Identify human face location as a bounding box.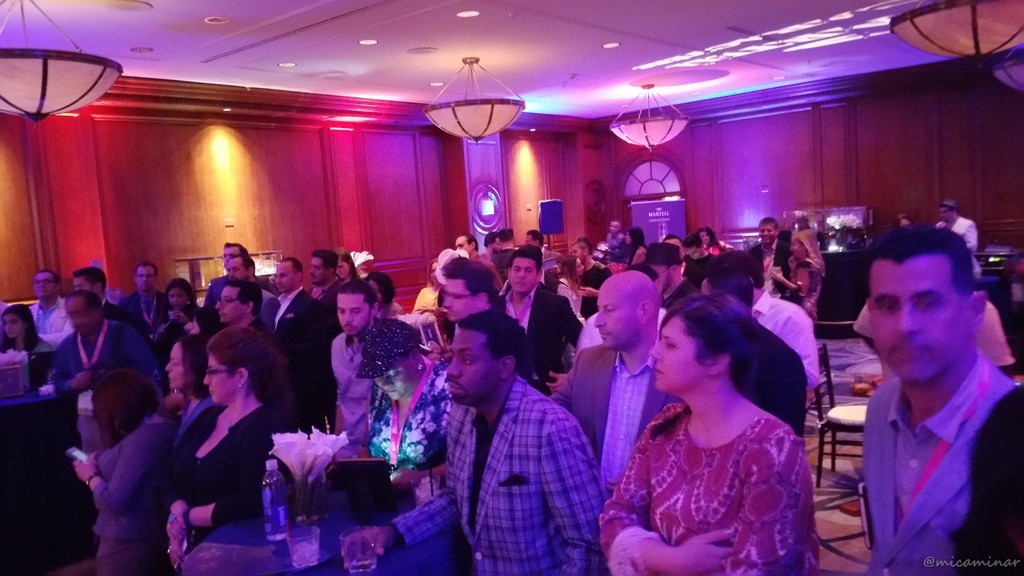
rect(668, 236, 685, 261).
